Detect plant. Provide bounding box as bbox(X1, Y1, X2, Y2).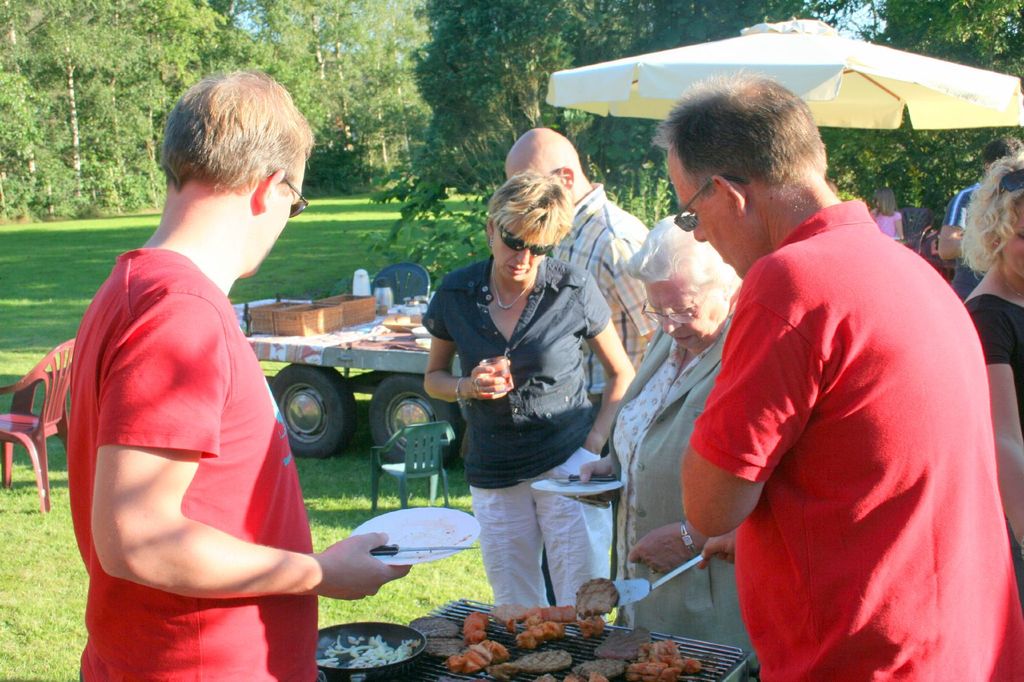
bbox(0, 0, 472, 249).
